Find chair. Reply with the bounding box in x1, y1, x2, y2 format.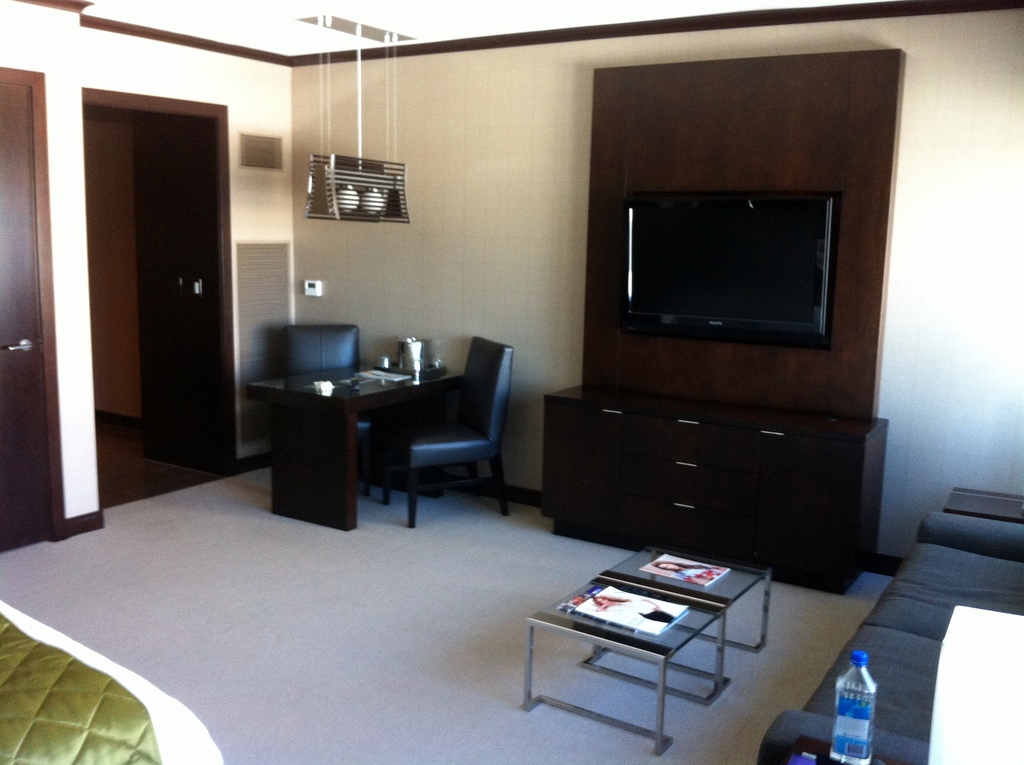
284, 323, 359, 380.
